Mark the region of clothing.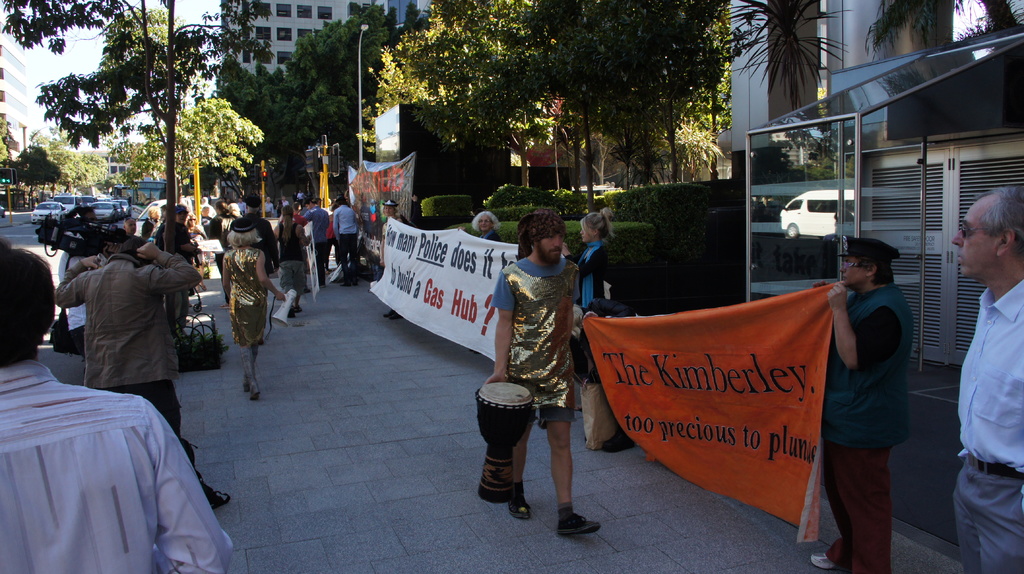
Region: 221, 241, 271, 394.
